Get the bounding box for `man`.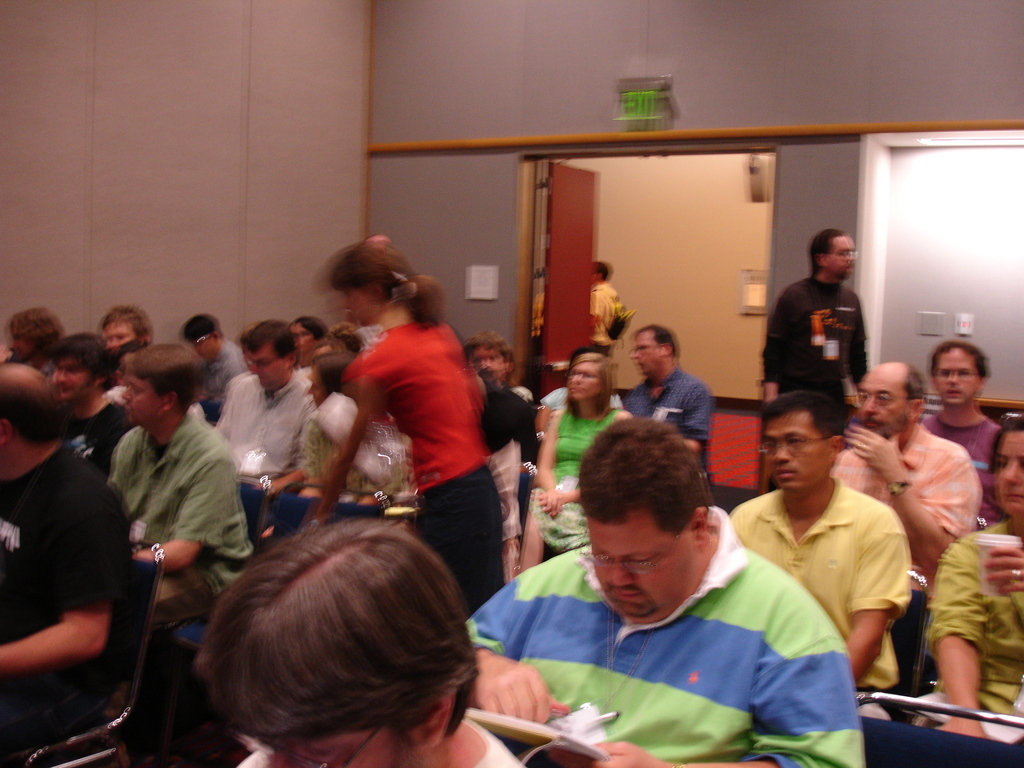
bbox(461, 408, 869, 767).
